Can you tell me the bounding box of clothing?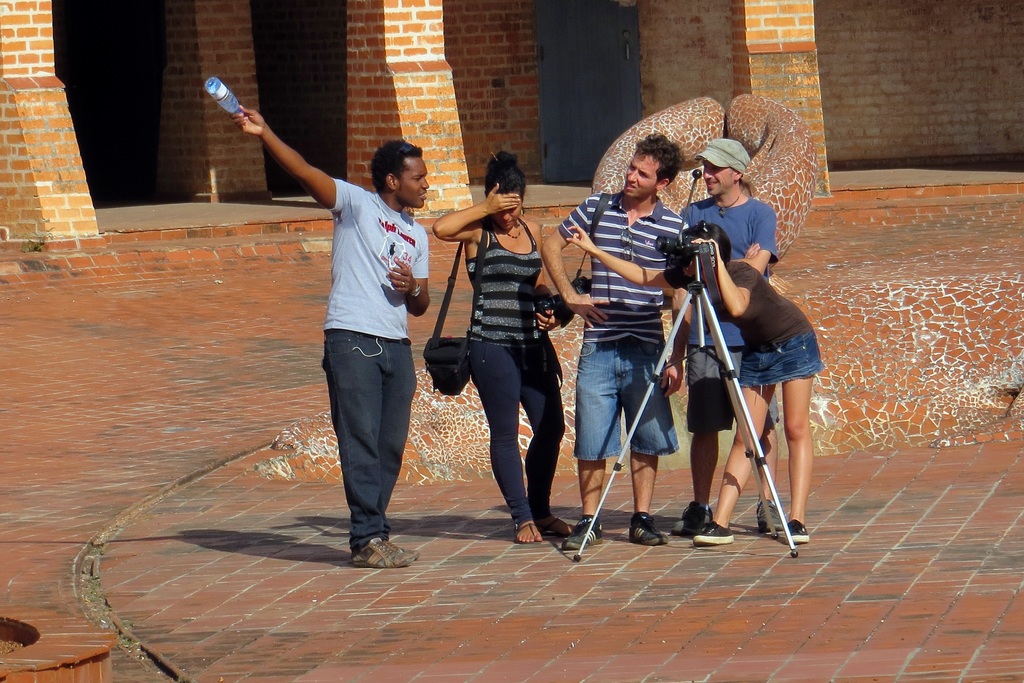
{"x1": 321, "y1": 223, "x2": 425, "y2": 554}.
